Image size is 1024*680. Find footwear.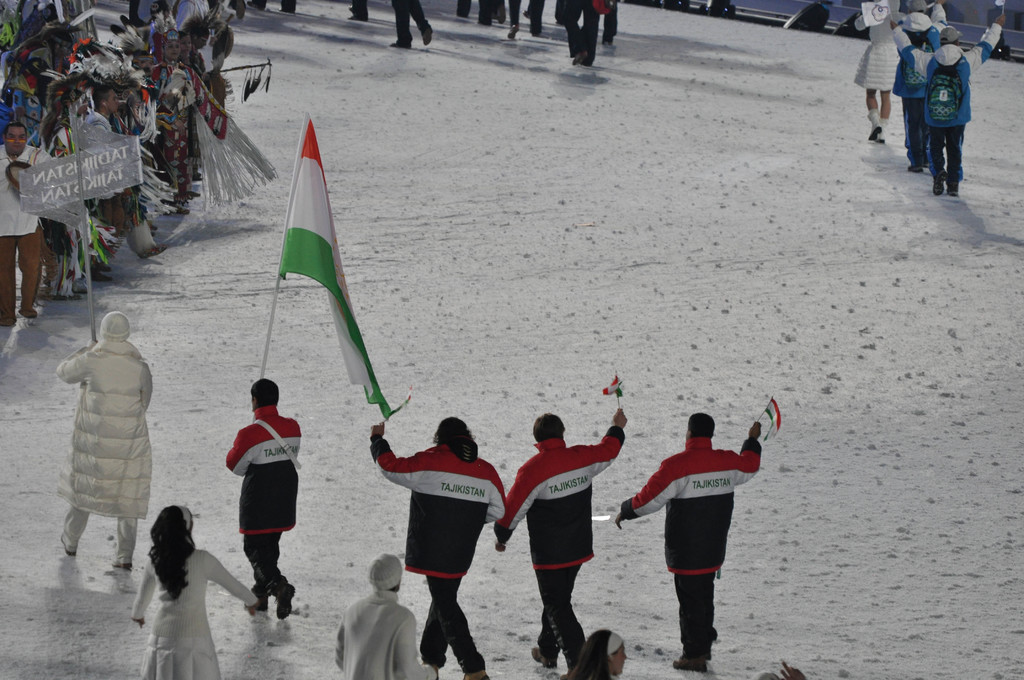
box(947, 180, 961, 196).
